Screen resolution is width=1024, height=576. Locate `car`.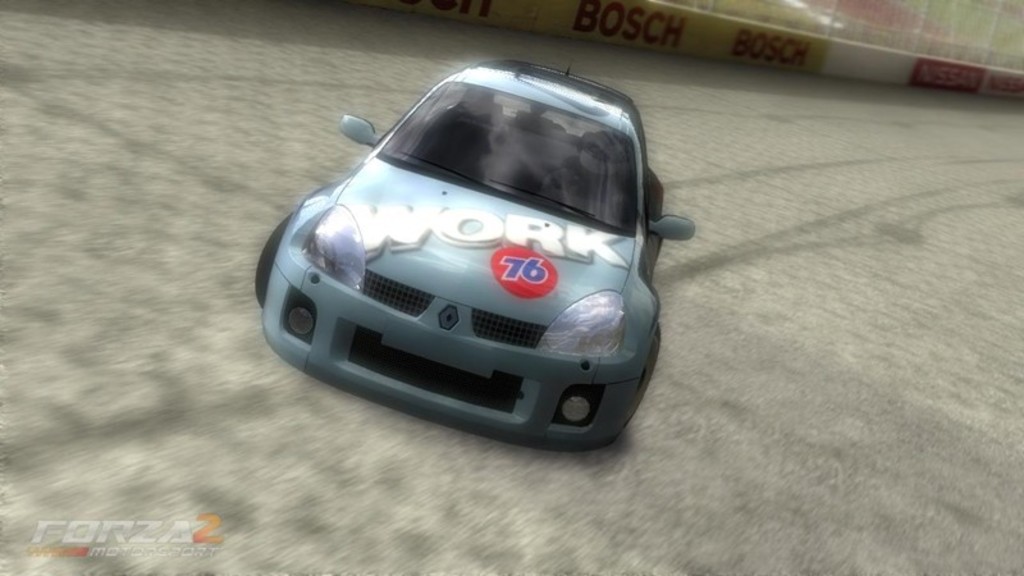
[left=250, top=61, right=694, bottom=453].
